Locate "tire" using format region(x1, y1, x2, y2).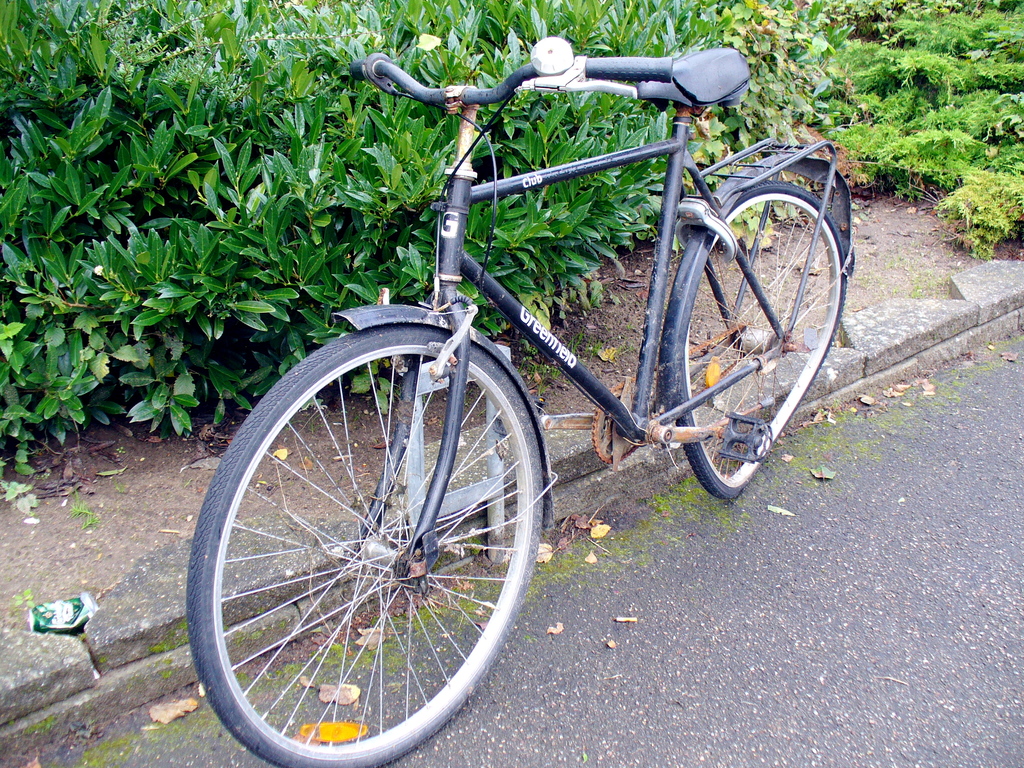
region(186, 327, 547, 767).
